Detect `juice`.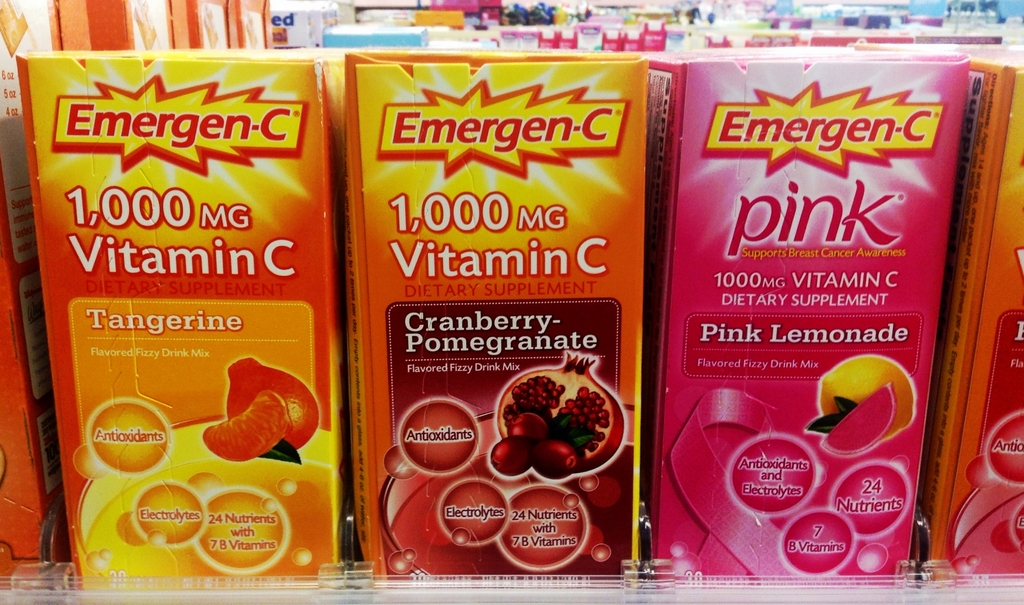
Detected at (x1=345, y1=44, x2=642, y2=587).
